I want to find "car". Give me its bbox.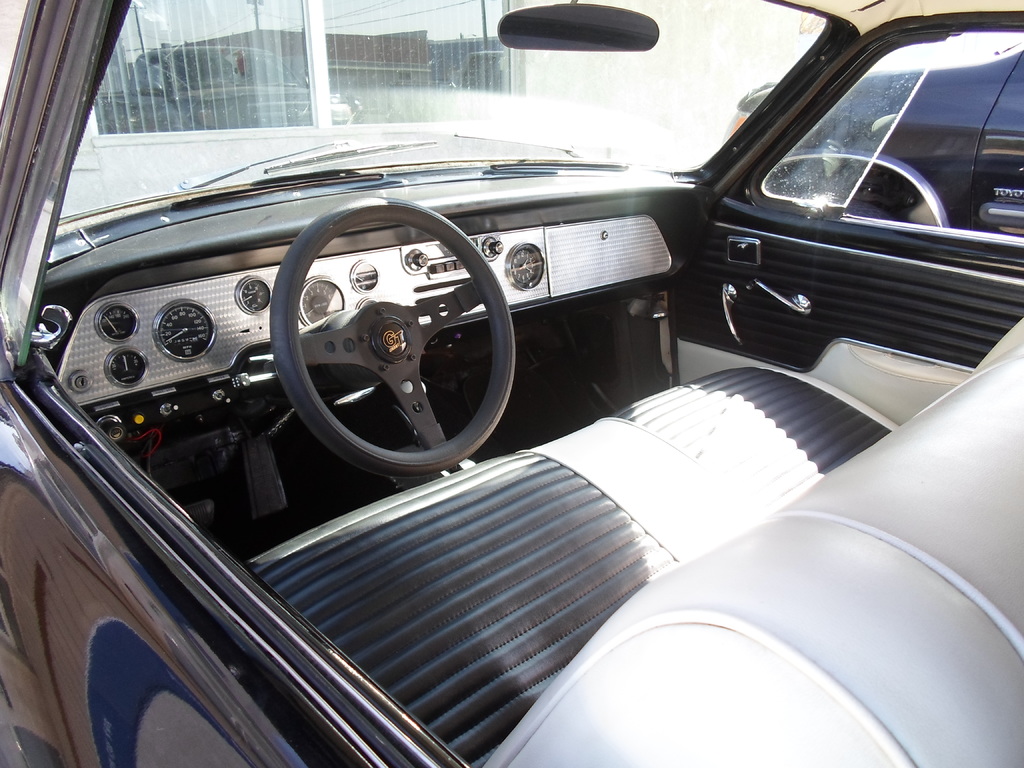
crop(724, 42, 1023, 229).
